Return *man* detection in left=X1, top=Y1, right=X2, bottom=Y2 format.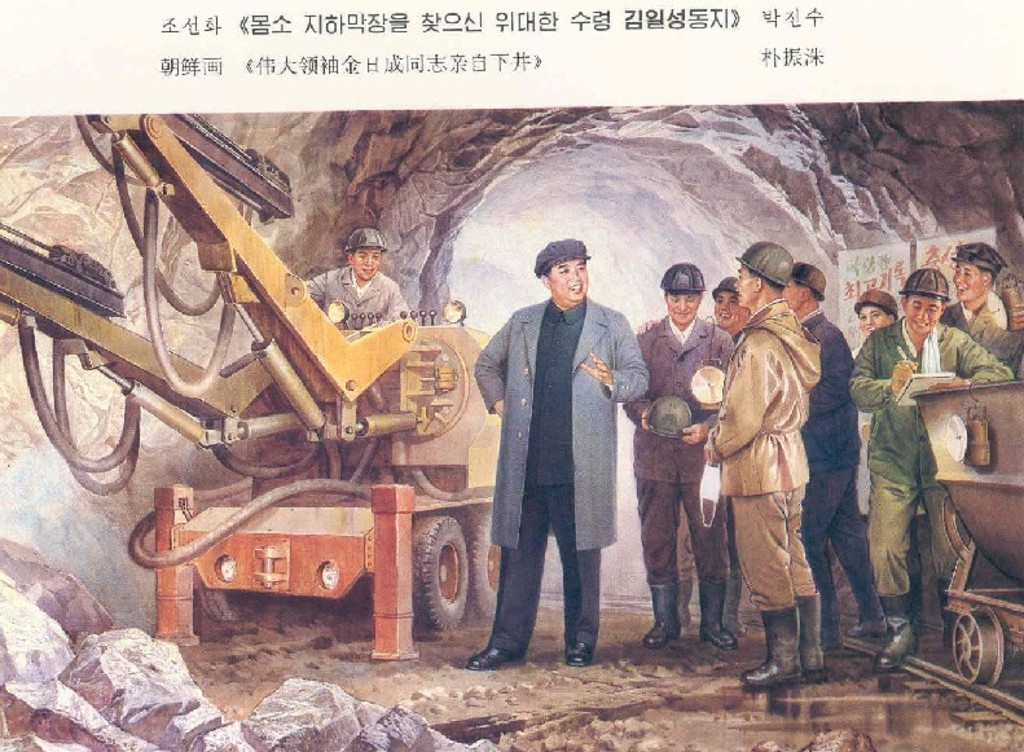
left=302, top=228, right=416, bottom=331.
